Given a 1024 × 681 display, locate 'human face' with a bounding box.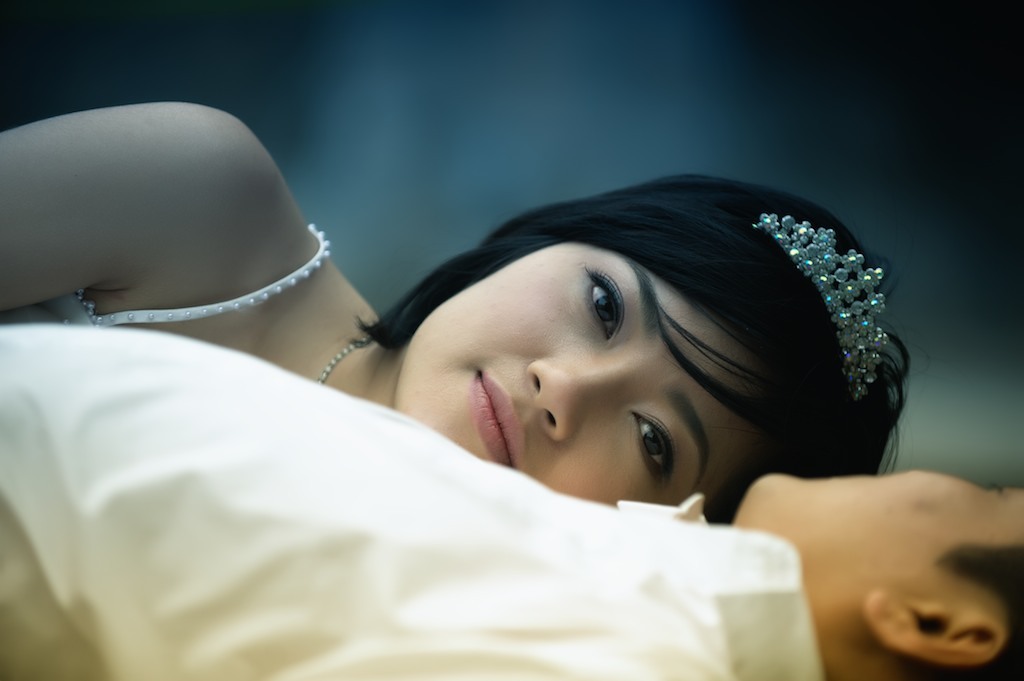
Located: 406 216 801 516.
